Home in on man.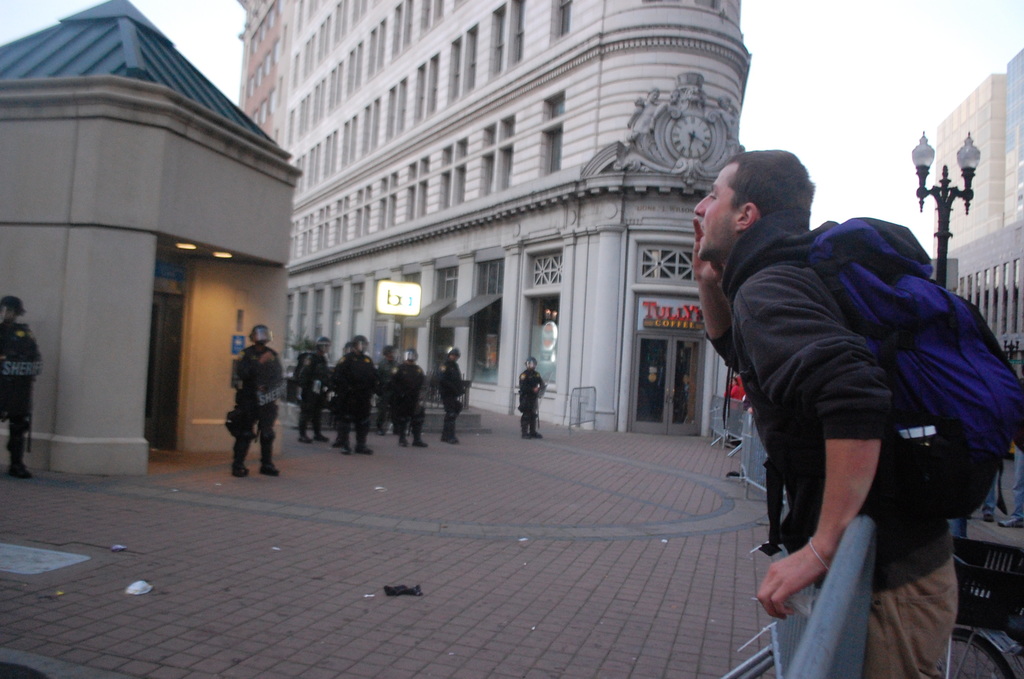
Homed in at select_region(296, 331, 337, 446).
